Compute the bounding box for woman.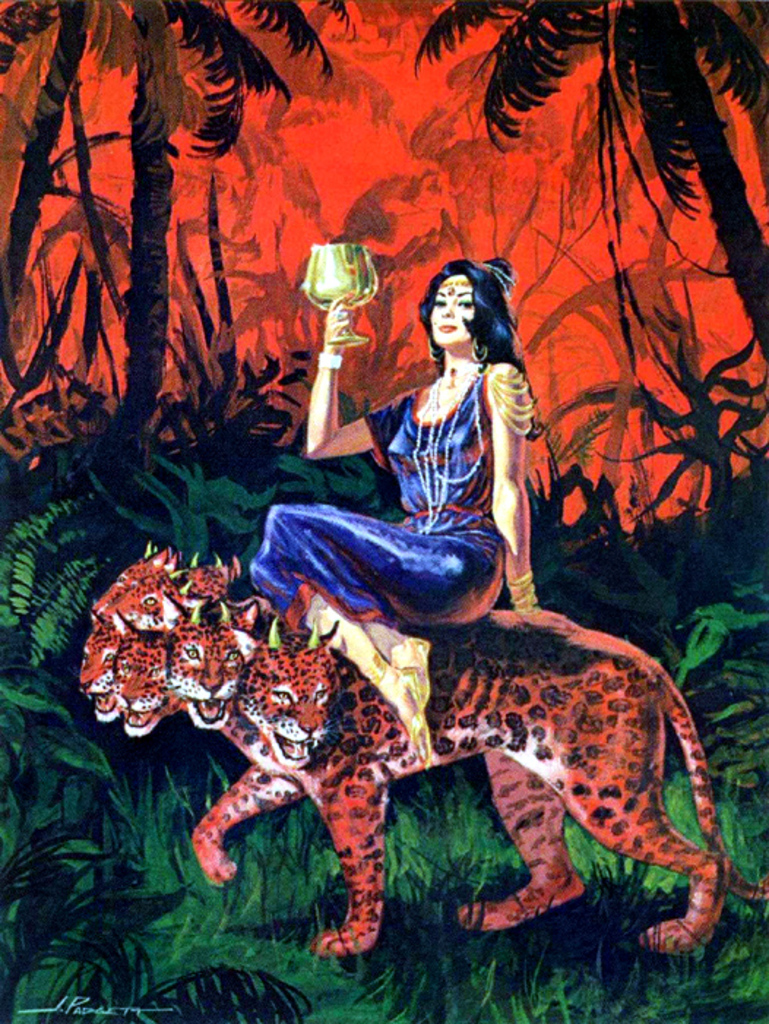
<region>232, 243, 560, 764</region>.
